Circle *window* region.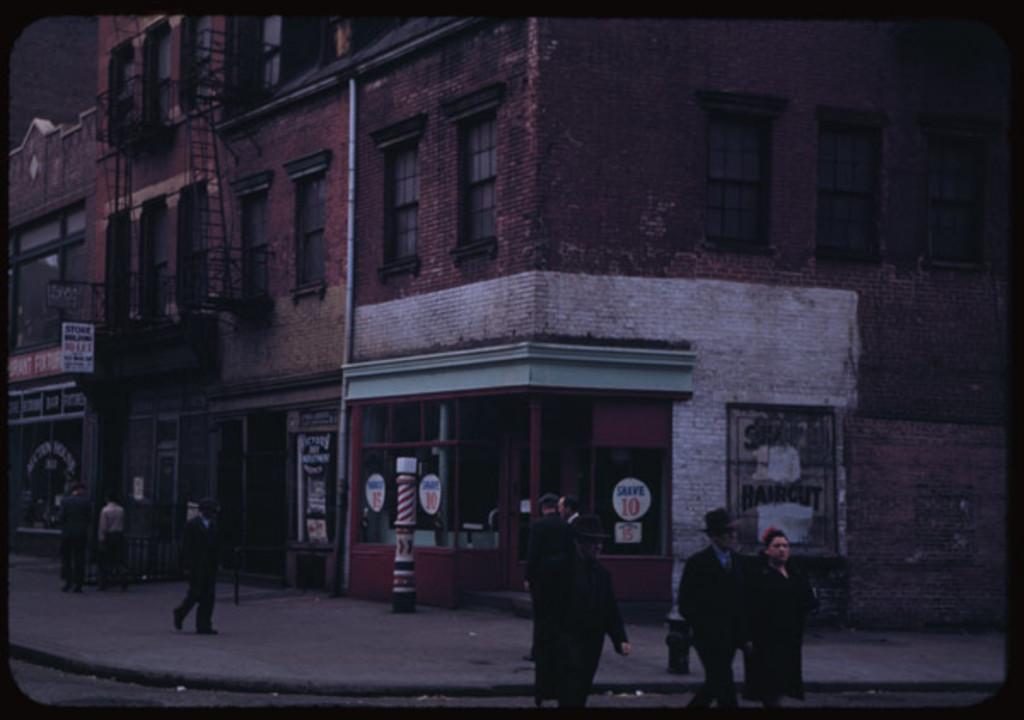
Region: (left=725, top=399, right=843, bottom=551).
